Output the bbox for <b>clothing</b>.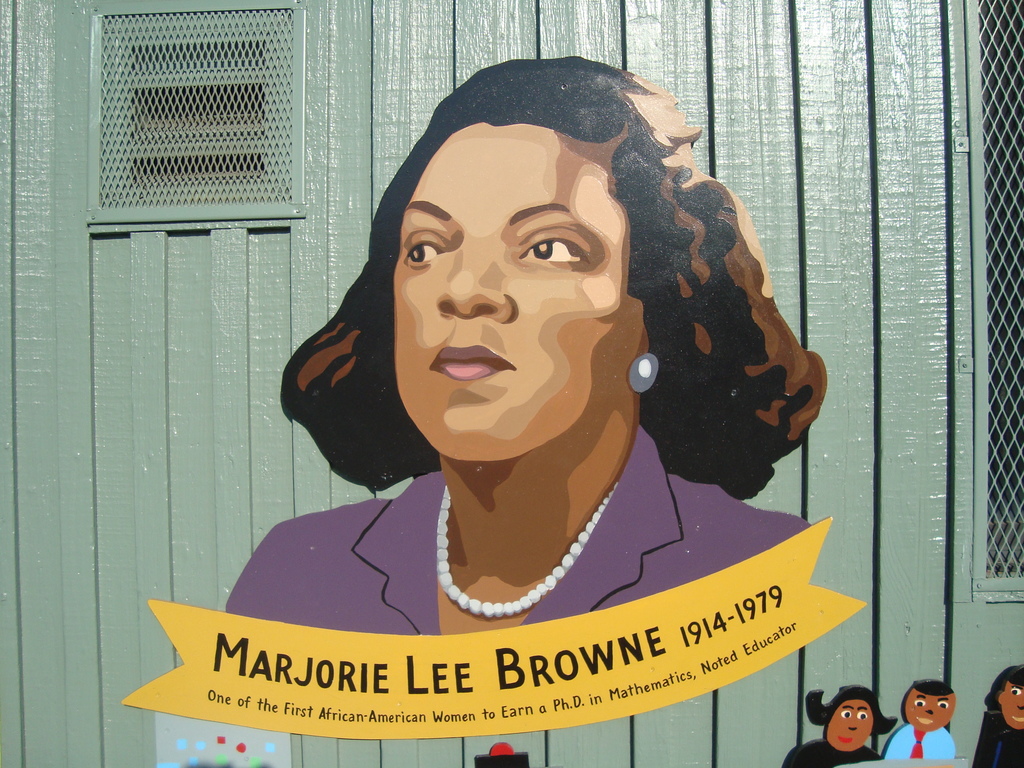
<bbox>883, 722, 959, 763</bbox>.
